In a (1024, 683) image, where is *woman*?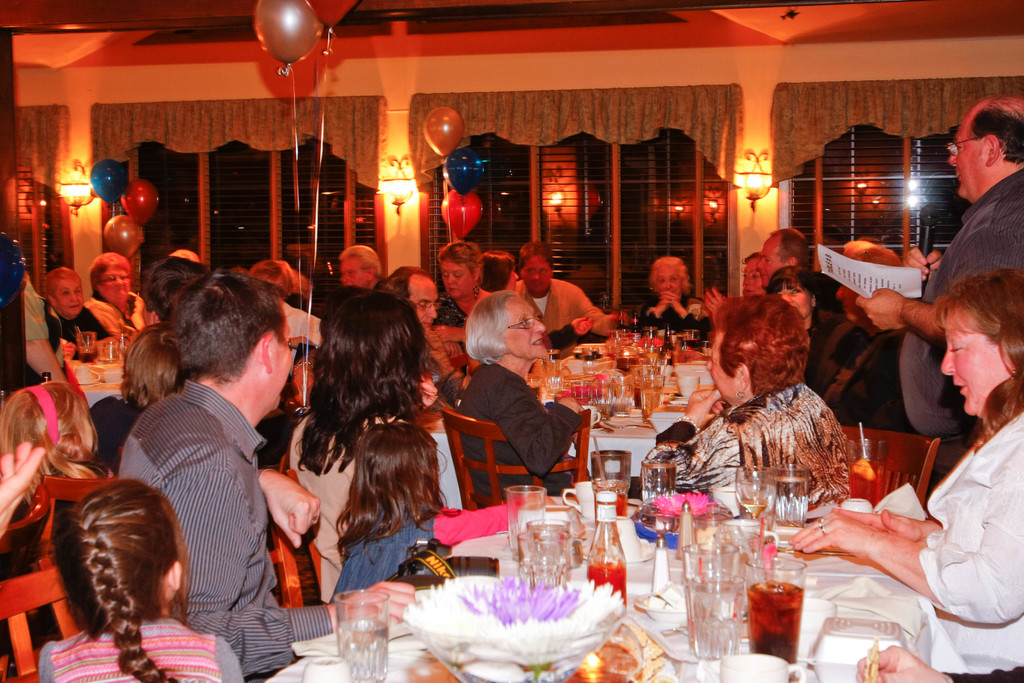
x1=637, y1=253, x2=714, y2=341.
